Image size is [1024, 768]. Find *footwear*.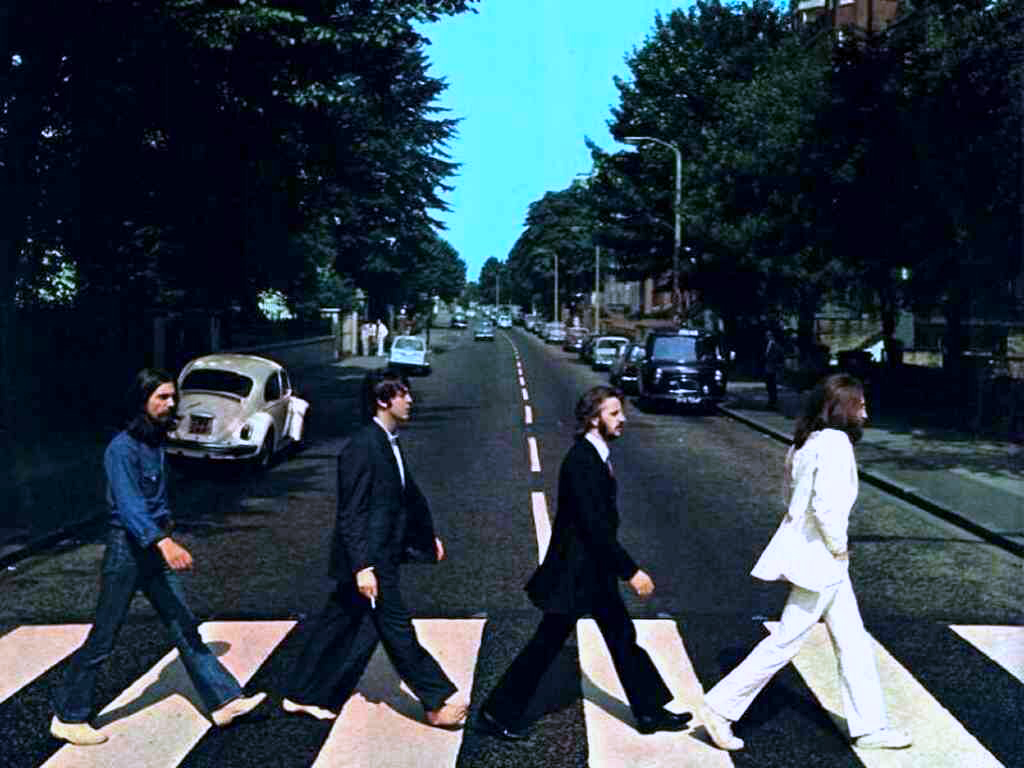
box=[426, 699, 468, 731].
